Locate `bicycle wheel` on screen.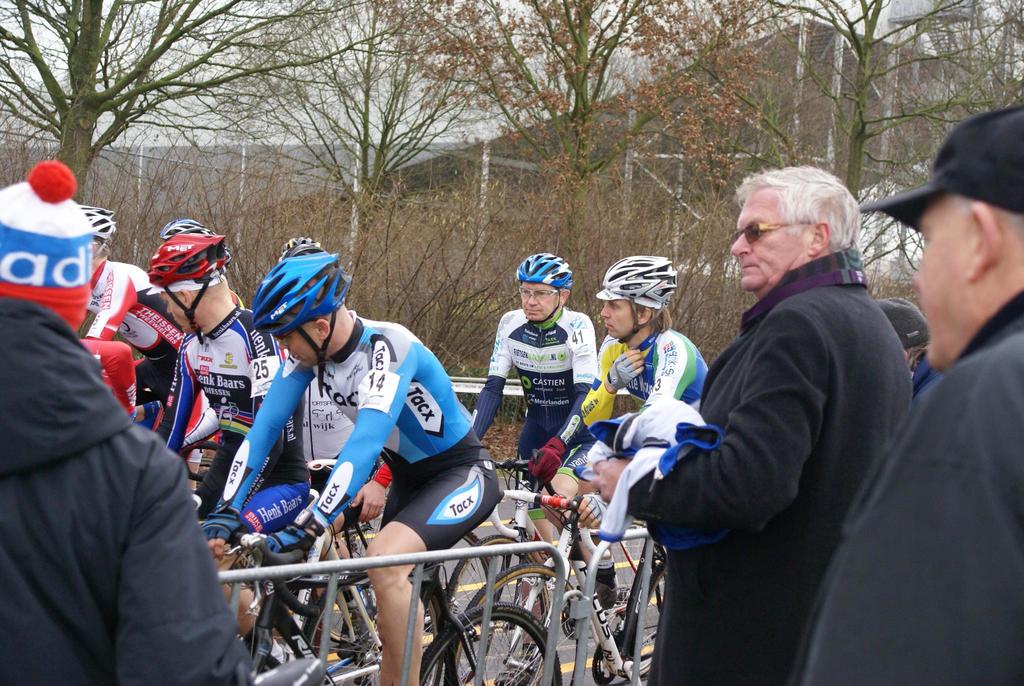
On screen at 204, 524, 257, 664.
